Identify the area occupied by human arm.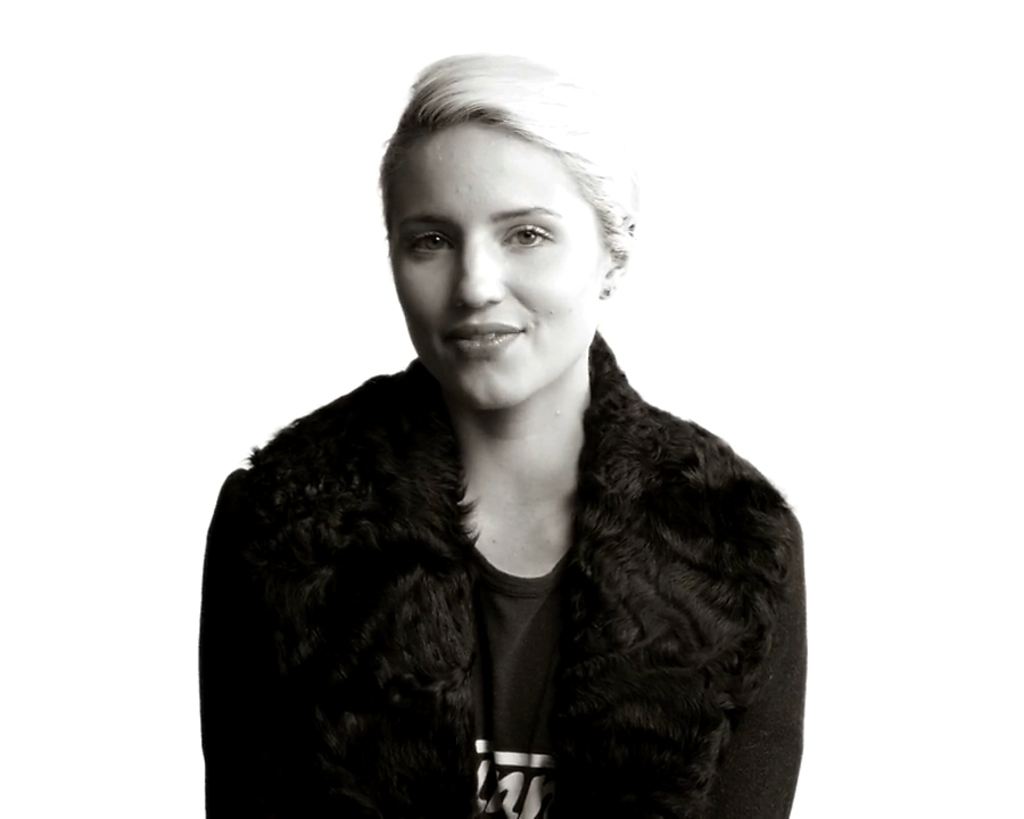
Area: bbox=[197, 458, 303, 818].
